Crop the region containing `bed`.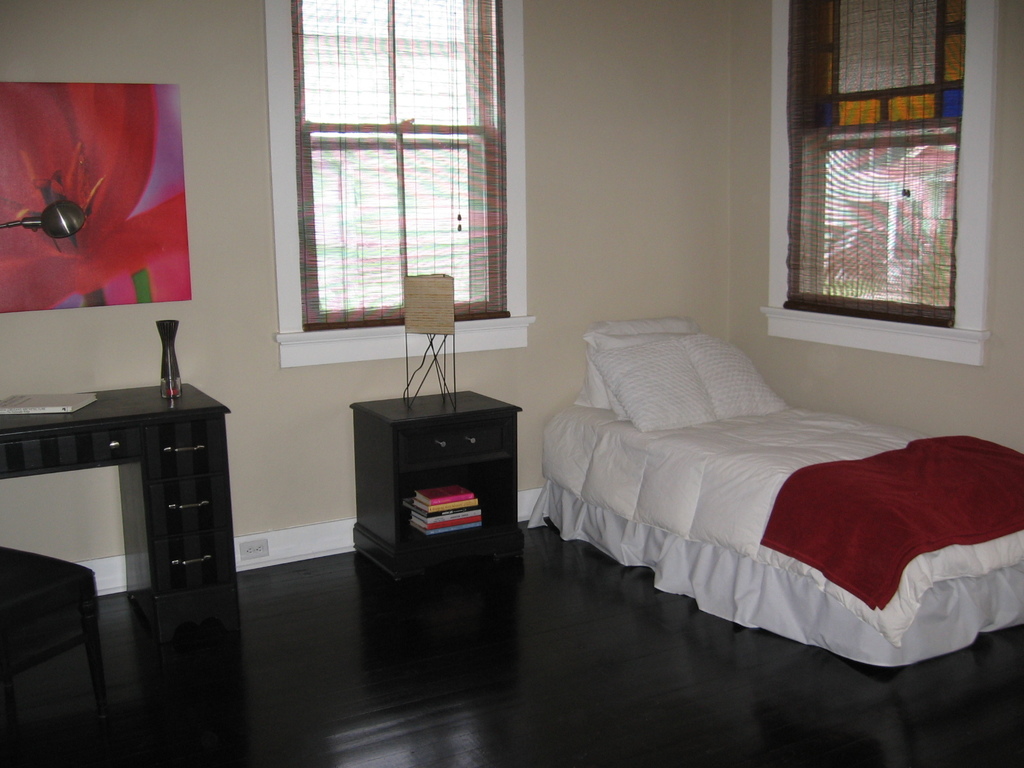
Crop region: {"x1": 522, "y1": 304, "x2": 1023, "y2": 673}.
